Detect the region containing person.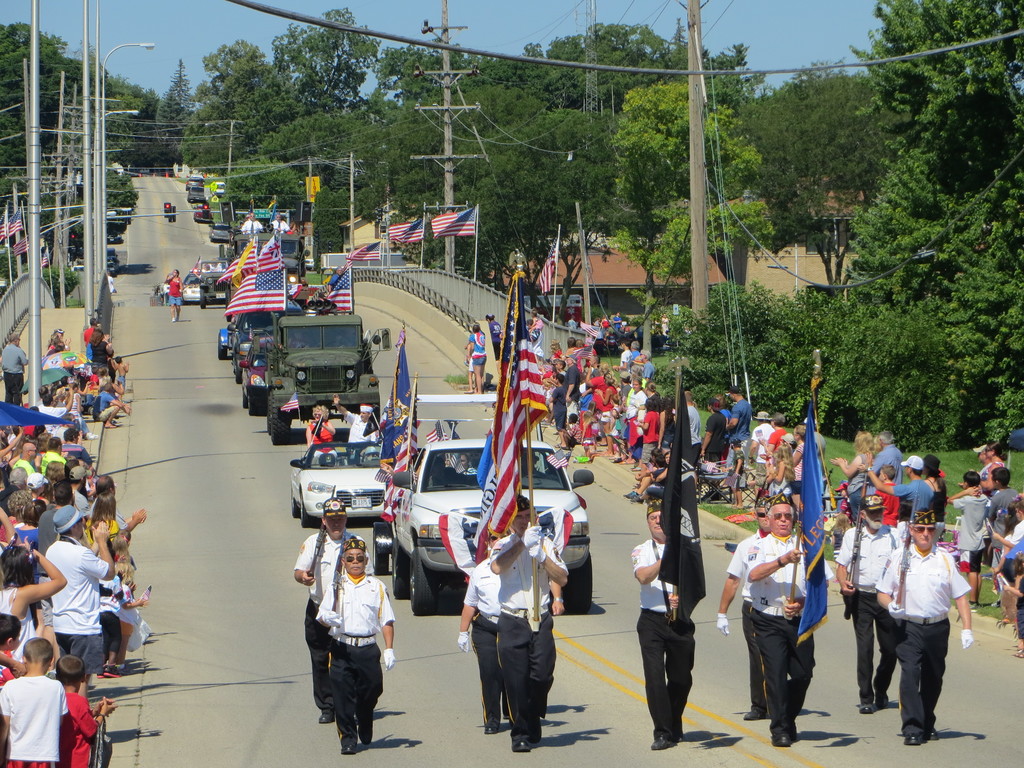
l=0, t=541, r=68, b=662.
